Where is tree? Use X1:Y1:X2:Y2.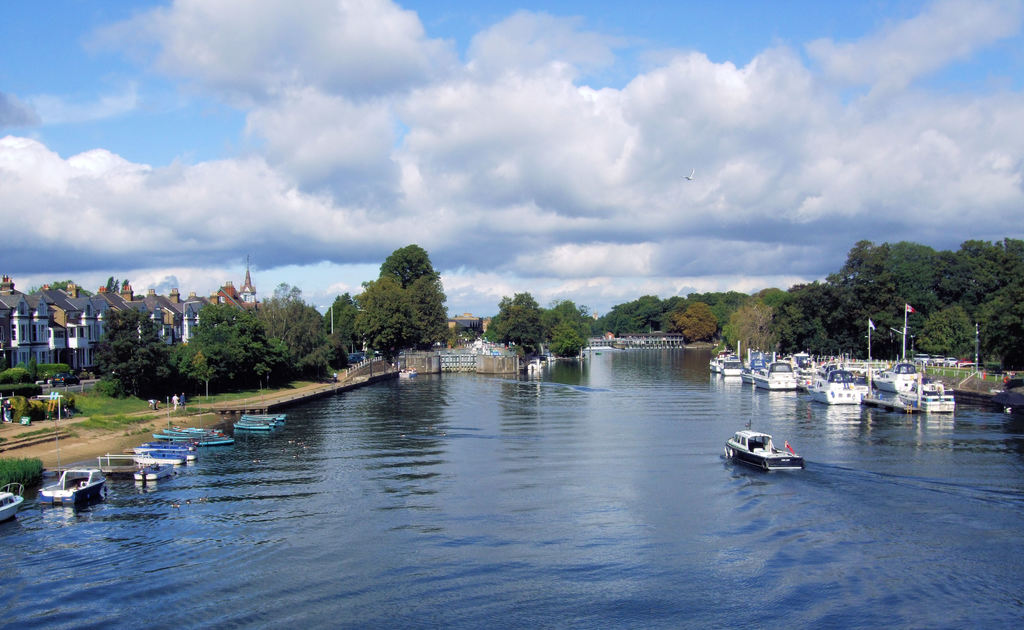
674:298:719:348.
